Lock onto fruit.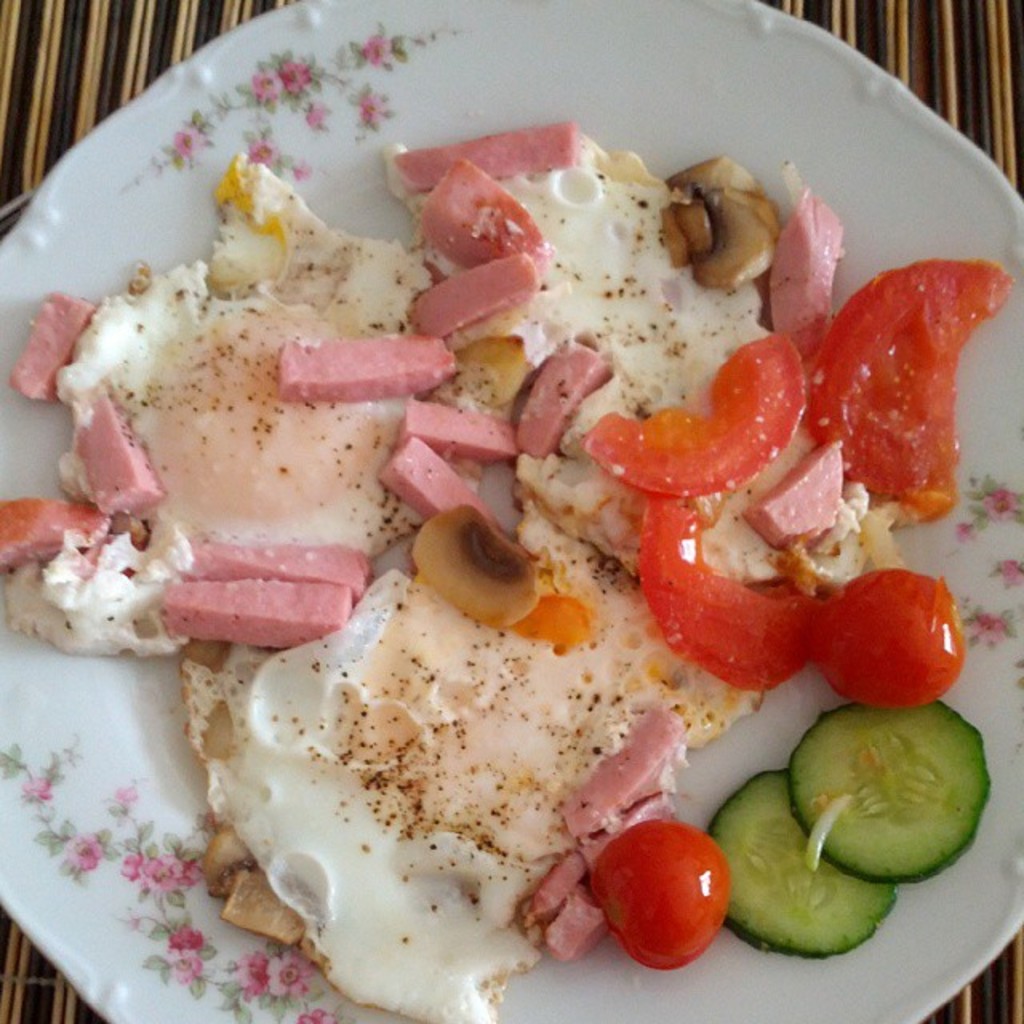
Locked: [810, 571, 962, 707].
